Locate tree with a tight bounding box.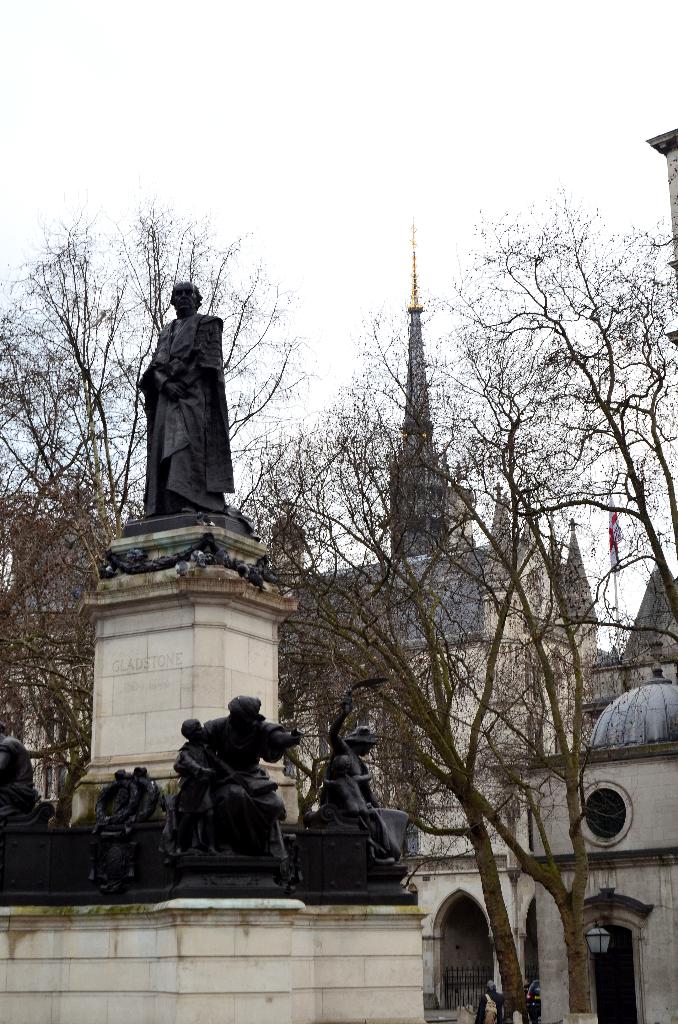
detection(0, 195, 327, 758).
